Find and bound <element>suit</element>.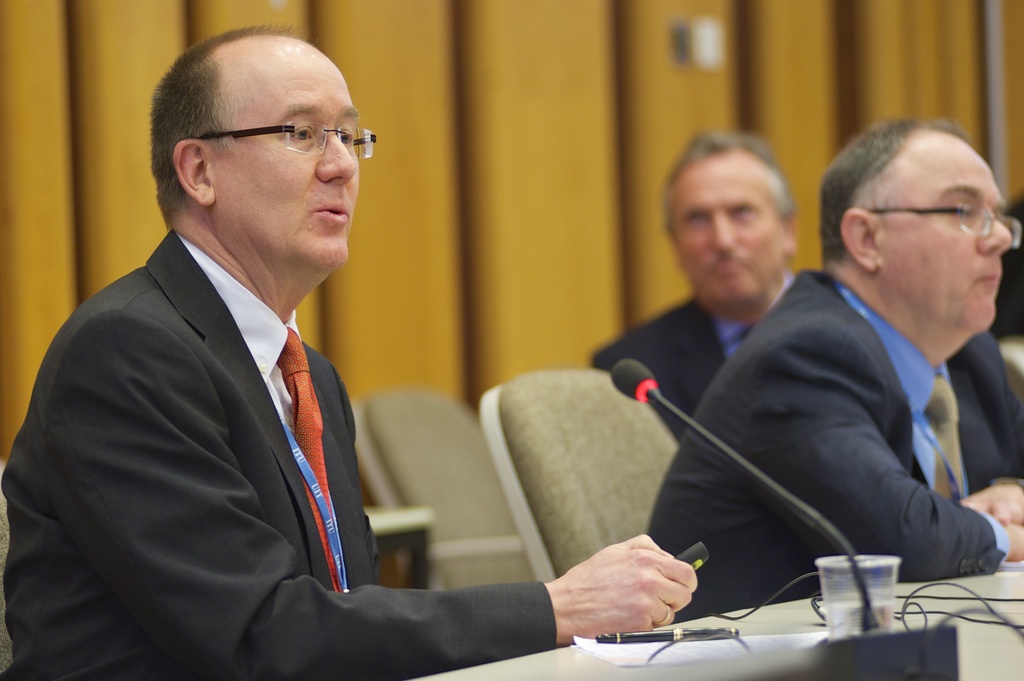
Bound: locate(589, 294, 1023, 495).
